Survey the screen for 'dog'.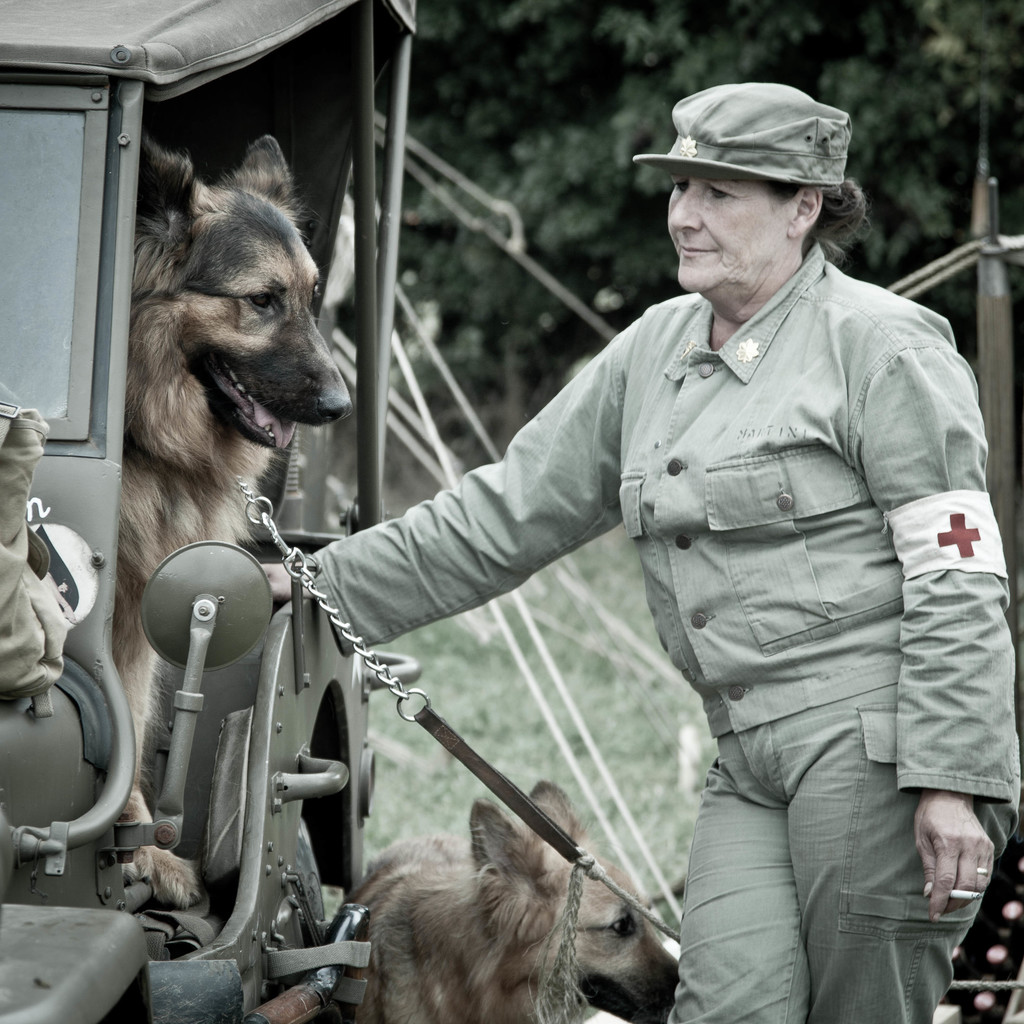
Survey found: (x1=100, y1=130, x2=361, y2=896).
